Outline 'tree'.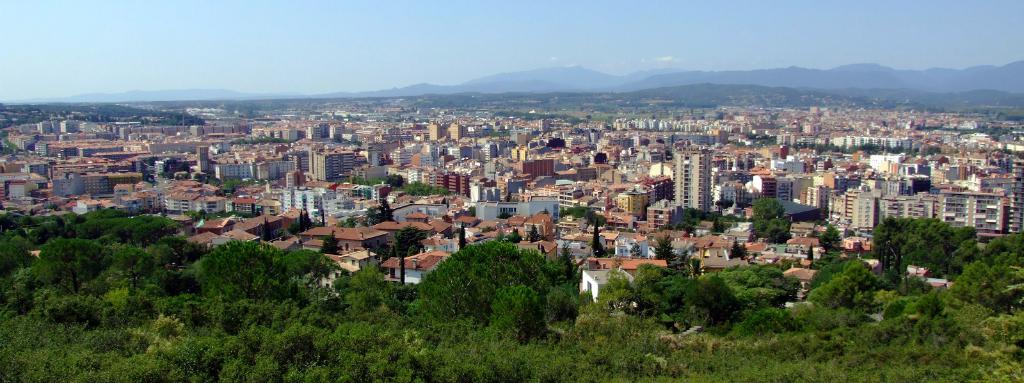
Outline: 751/195/793/244.
